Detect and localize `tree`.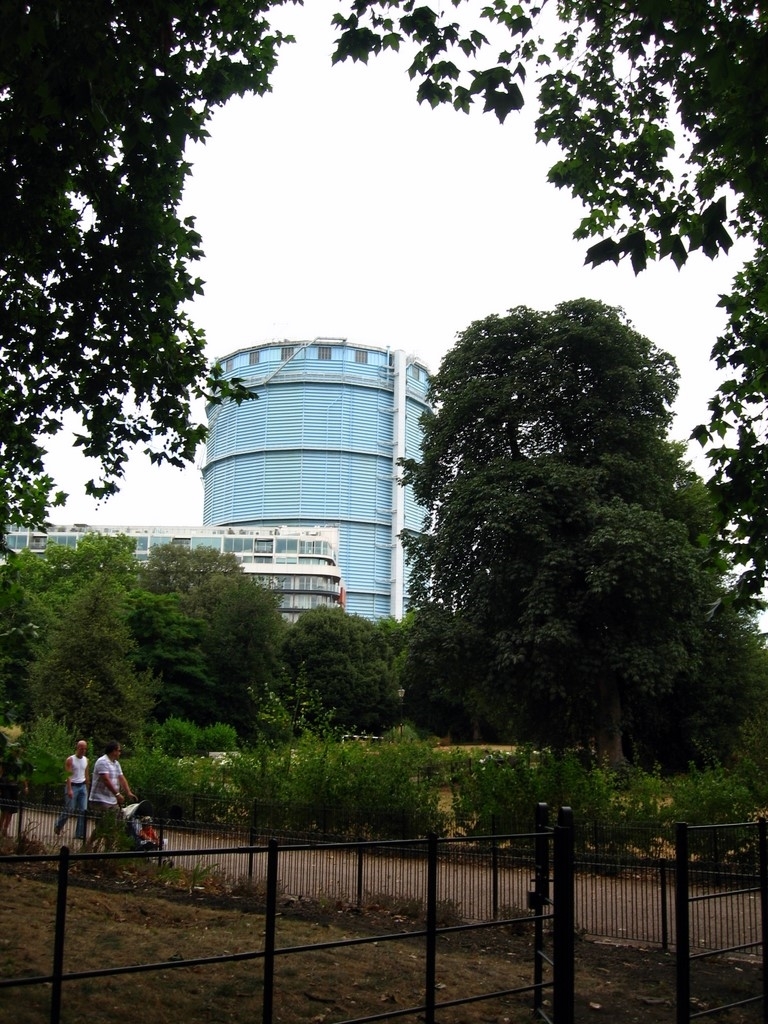
Localized at [0, 0, 308, 541].
